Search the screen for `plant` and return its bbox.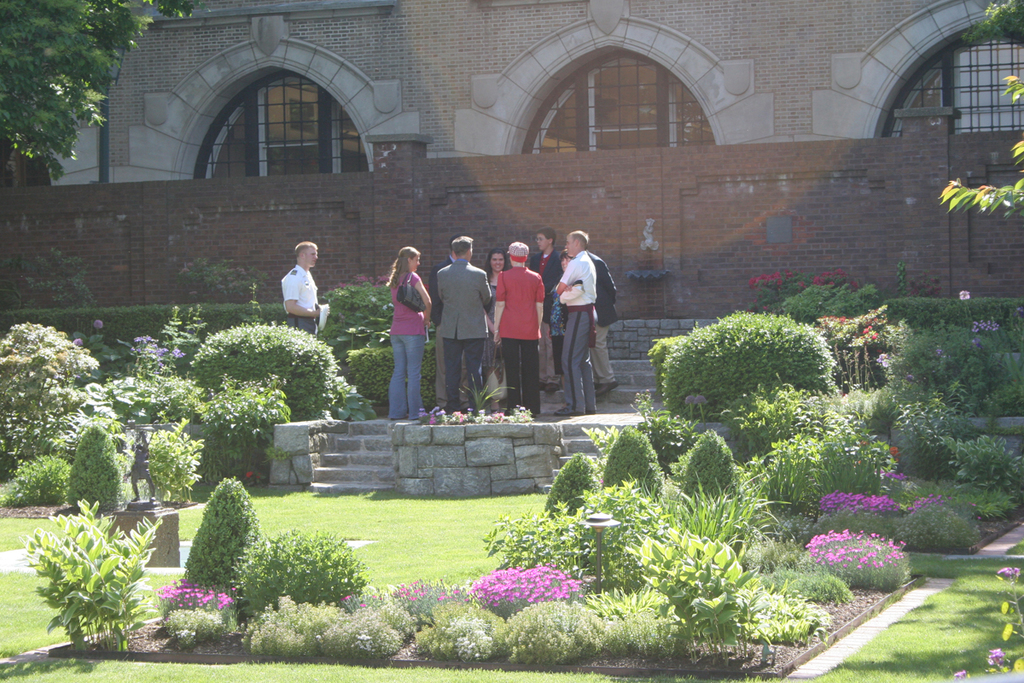
Found: detection(20, 499, 165, 661).
